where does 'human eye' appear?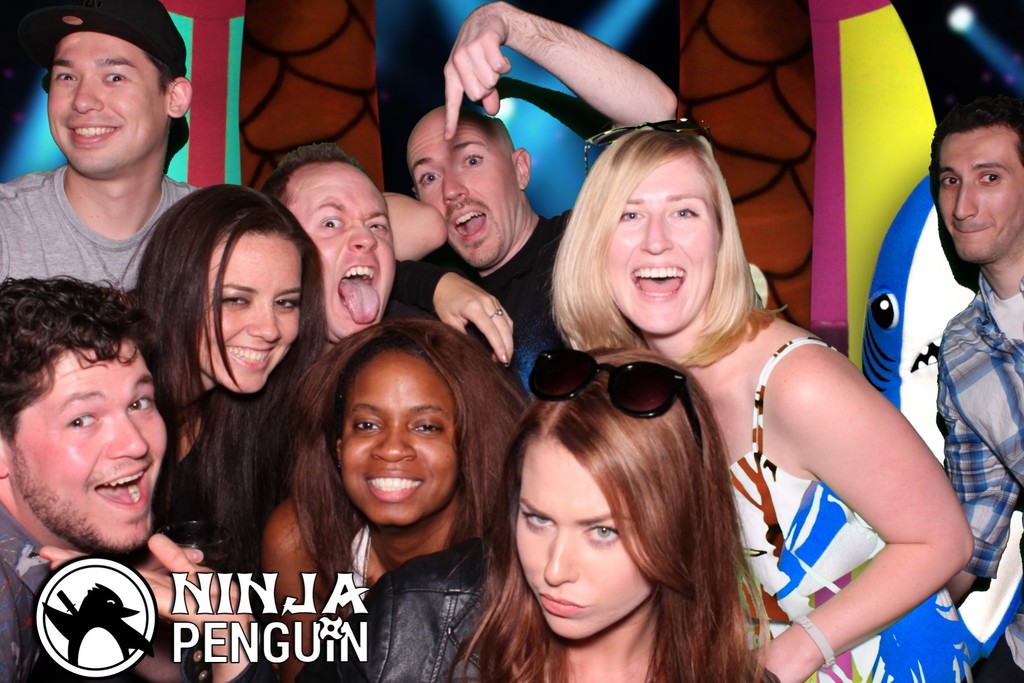
Appears at l=460, t=153, r=486, b=168.
